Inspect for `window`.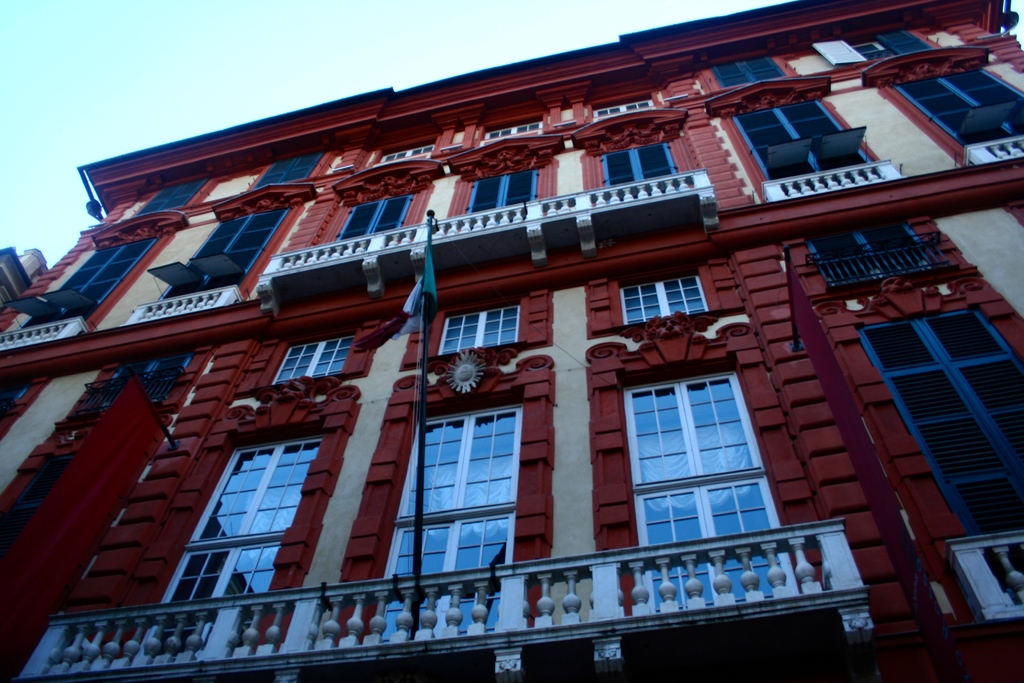
Inspection: bbox(628, 354, 771, 548).
